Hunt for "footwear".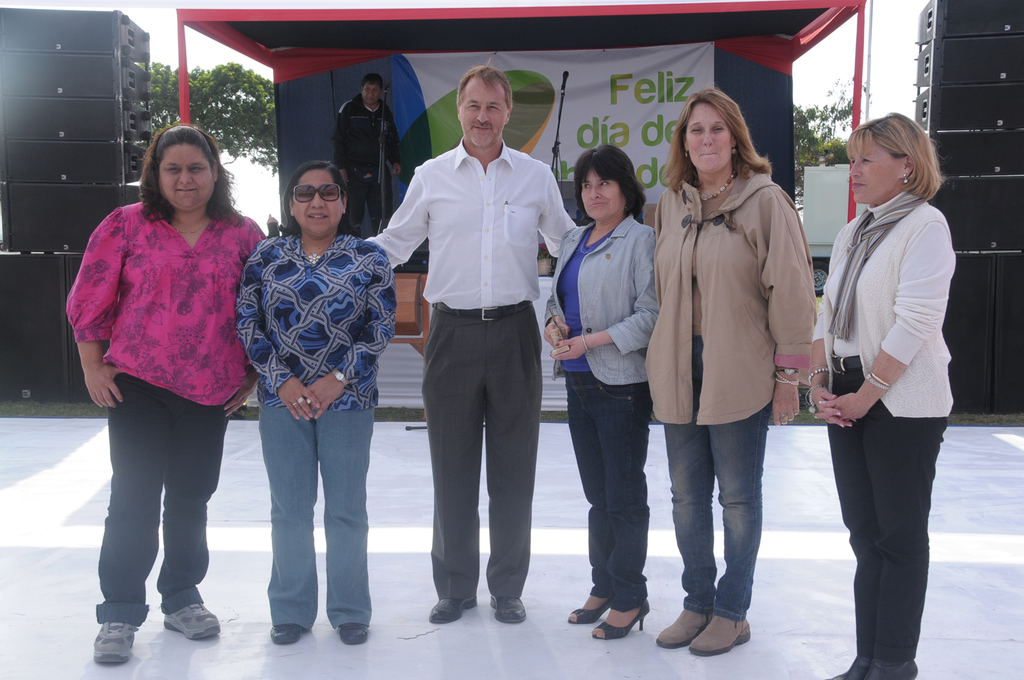
Hunted down at (x1=430, y1=595, x2=477, y2=624).
